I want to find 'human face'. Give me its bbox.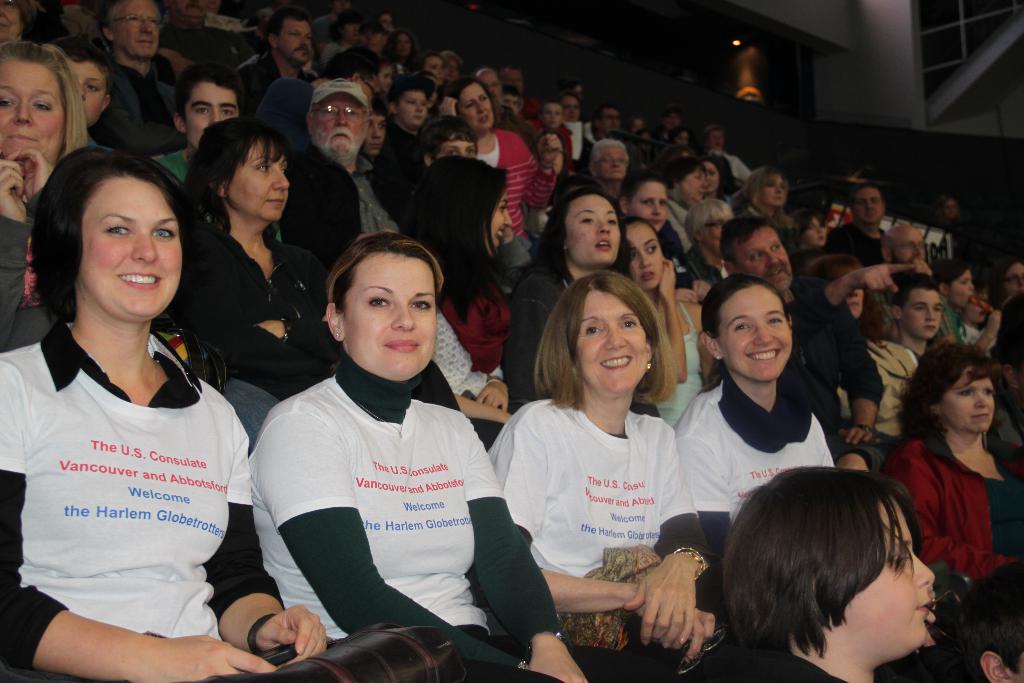
rect(189, 81, 244, 147).
